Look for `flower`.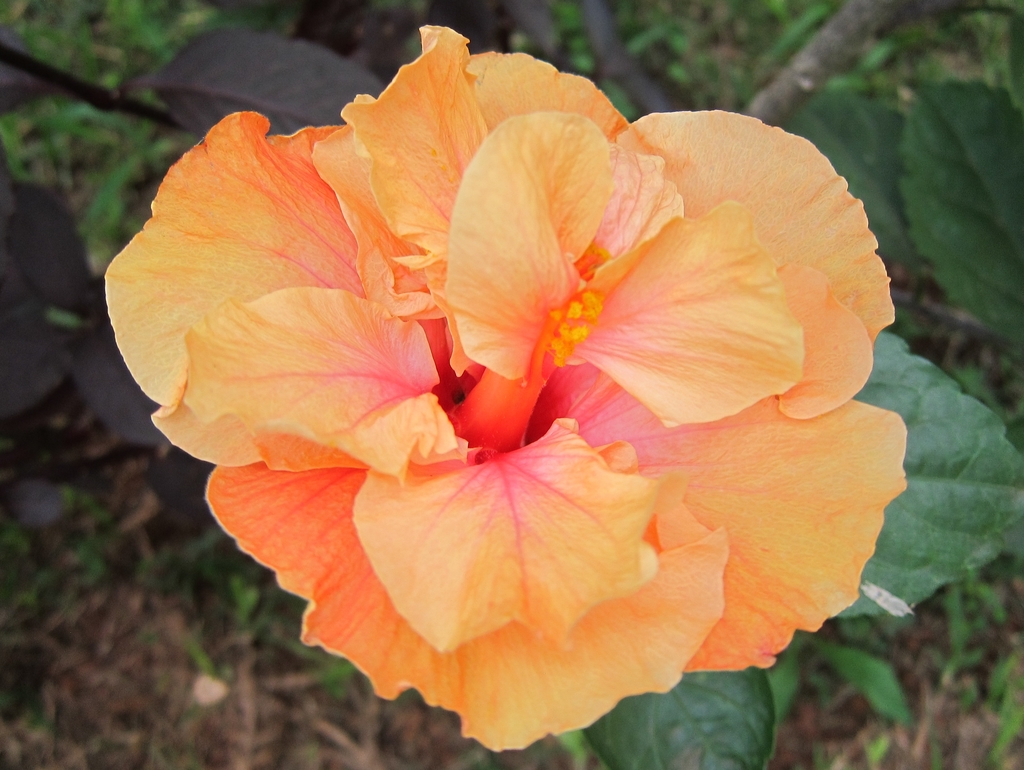
Found: BBox(115, 26, 916, 749).
